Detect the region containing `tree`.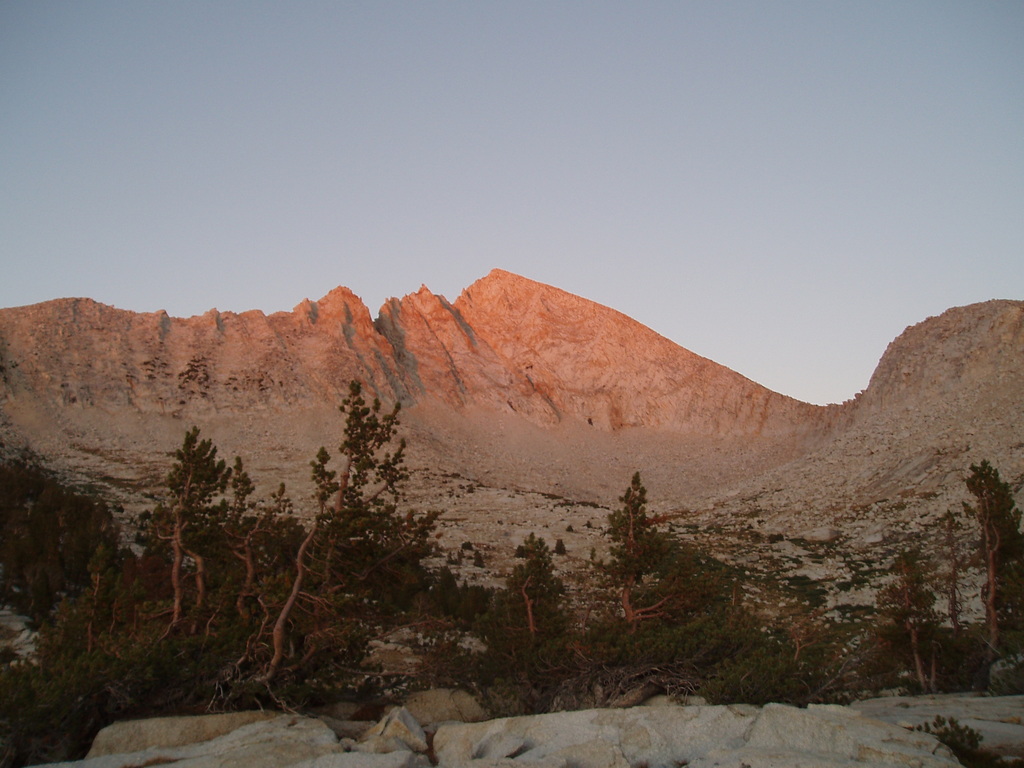
locate(483, 527, 579, 703).
